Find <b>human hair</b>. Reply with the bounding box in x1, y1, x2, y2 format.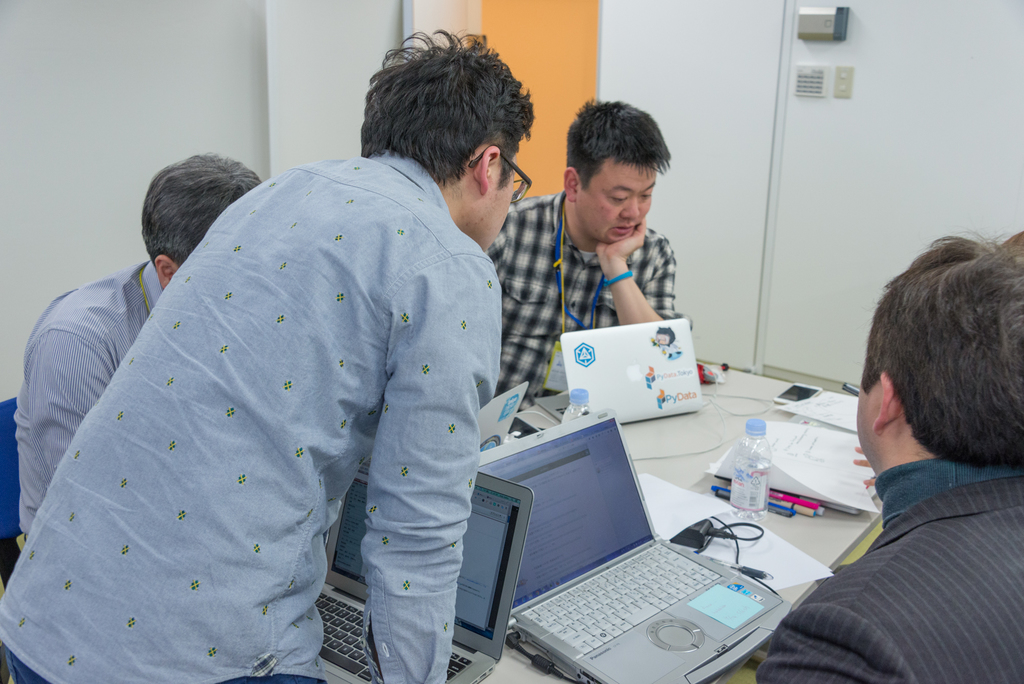
143, 151, 261, 266.
